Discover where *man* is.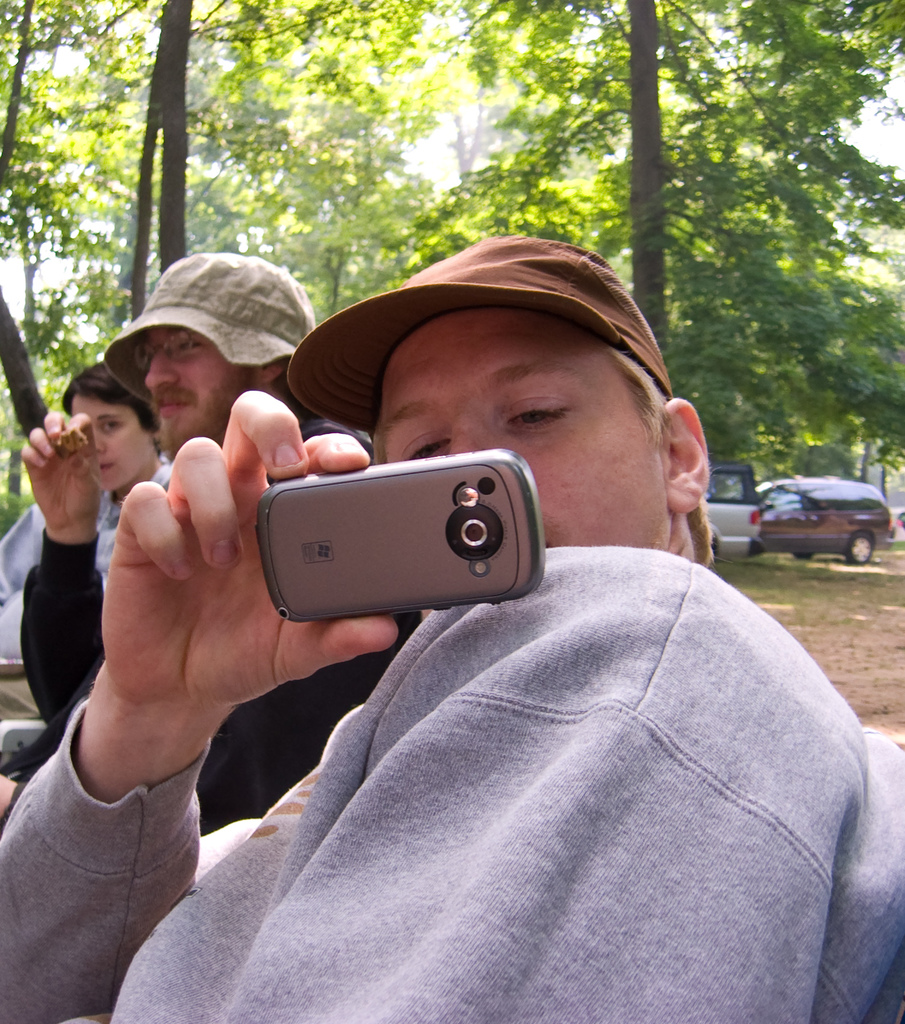
Discovered at locate(0, 234, 904, 1023).
